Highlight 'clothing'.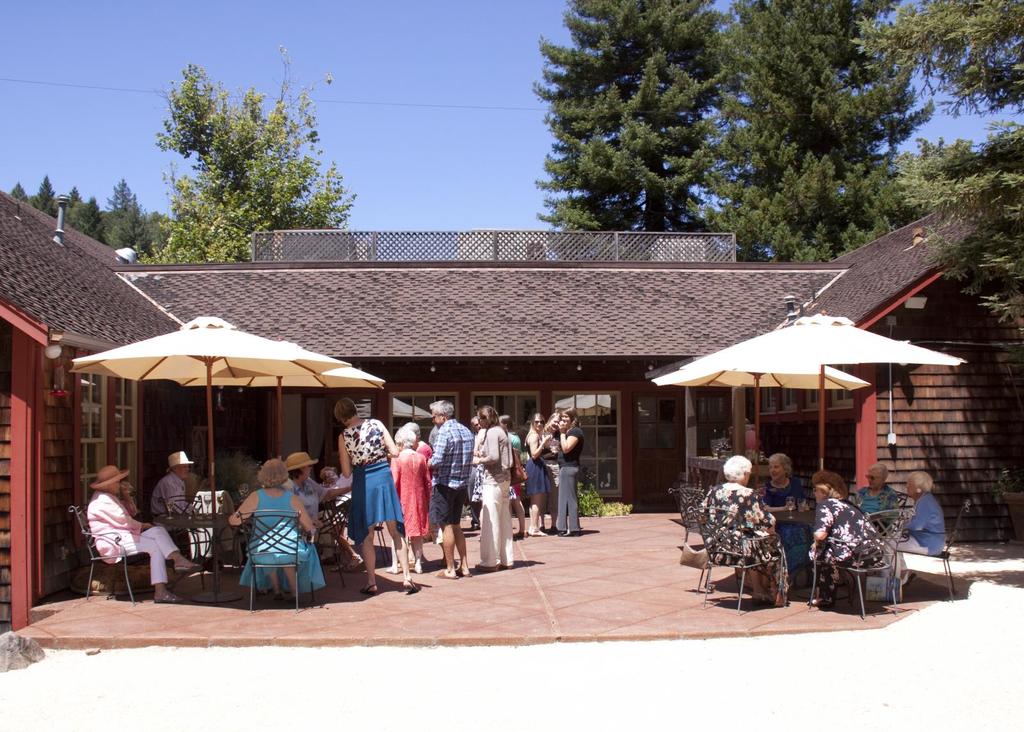
Highlighted region: region(860, 484, 898, 517).
